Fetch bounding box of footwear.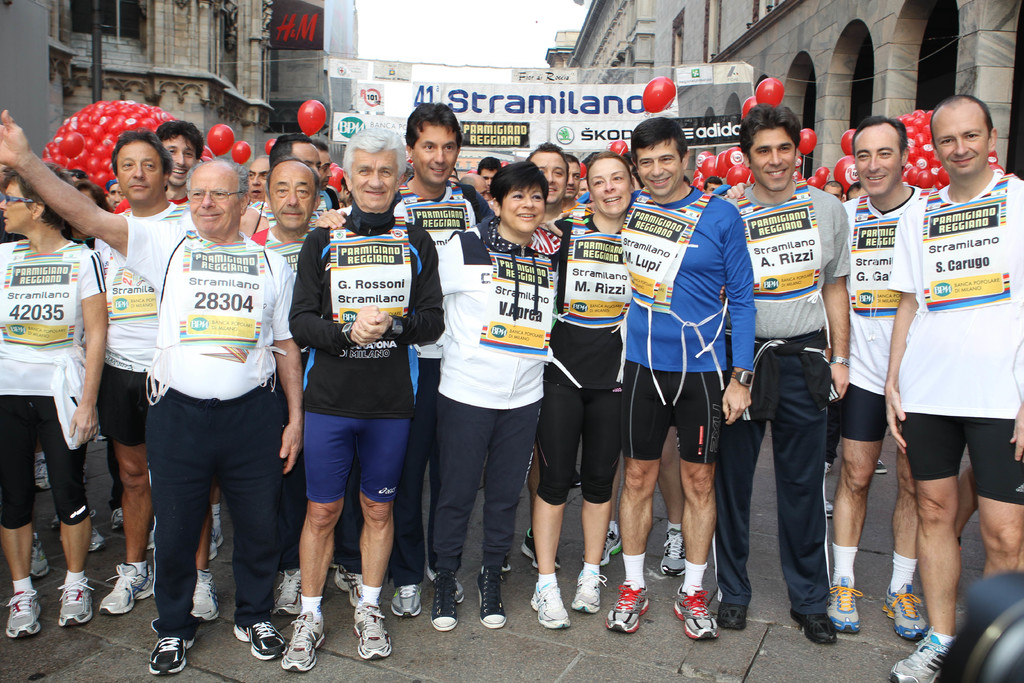
Bbox: x1=233 y1=620 x2=285 y2=659.
